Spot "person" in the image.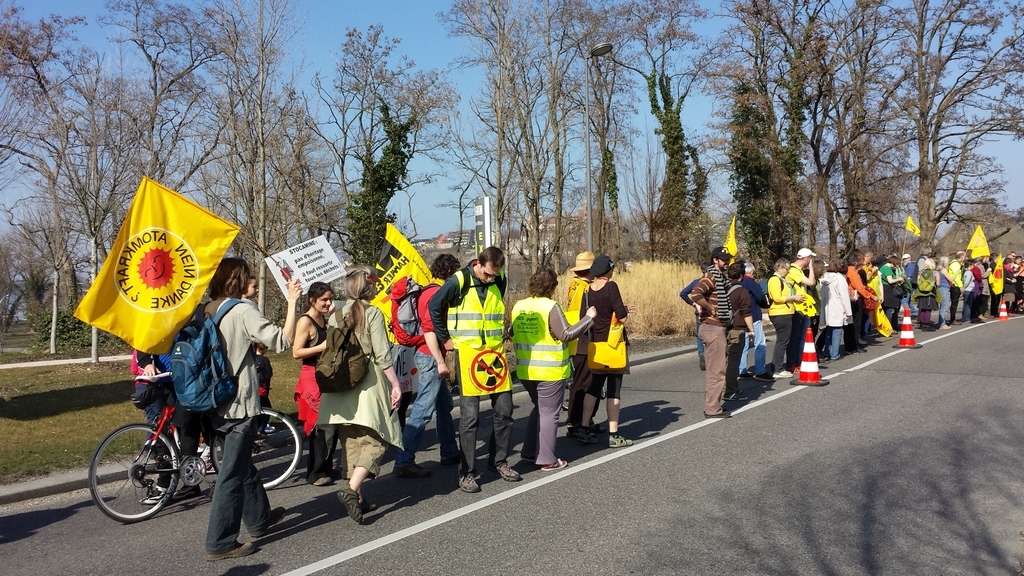
"person" found at BBox(133, 348, 202, 504).
